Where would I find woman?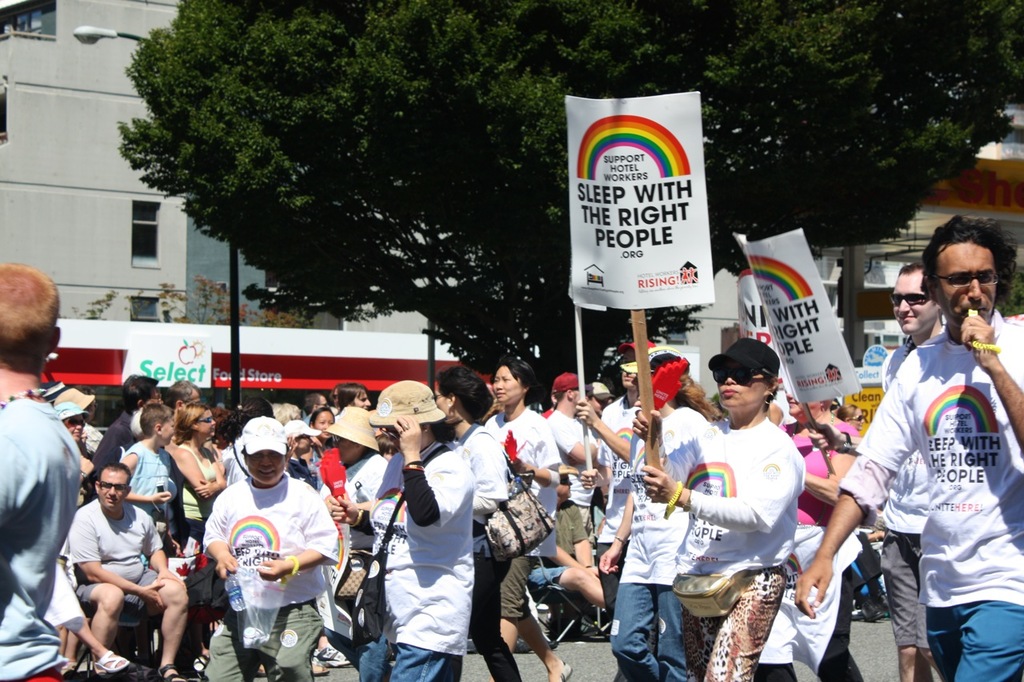
At [625, 337, 809, 681].
